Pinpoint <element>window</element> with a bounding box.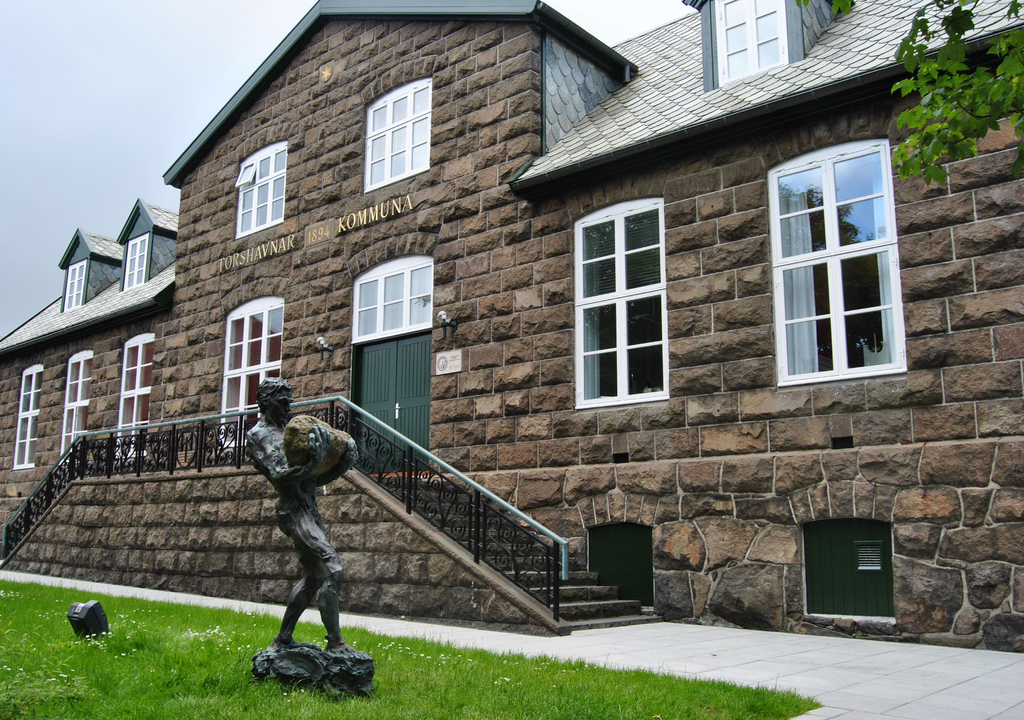
115 333 154 459.
